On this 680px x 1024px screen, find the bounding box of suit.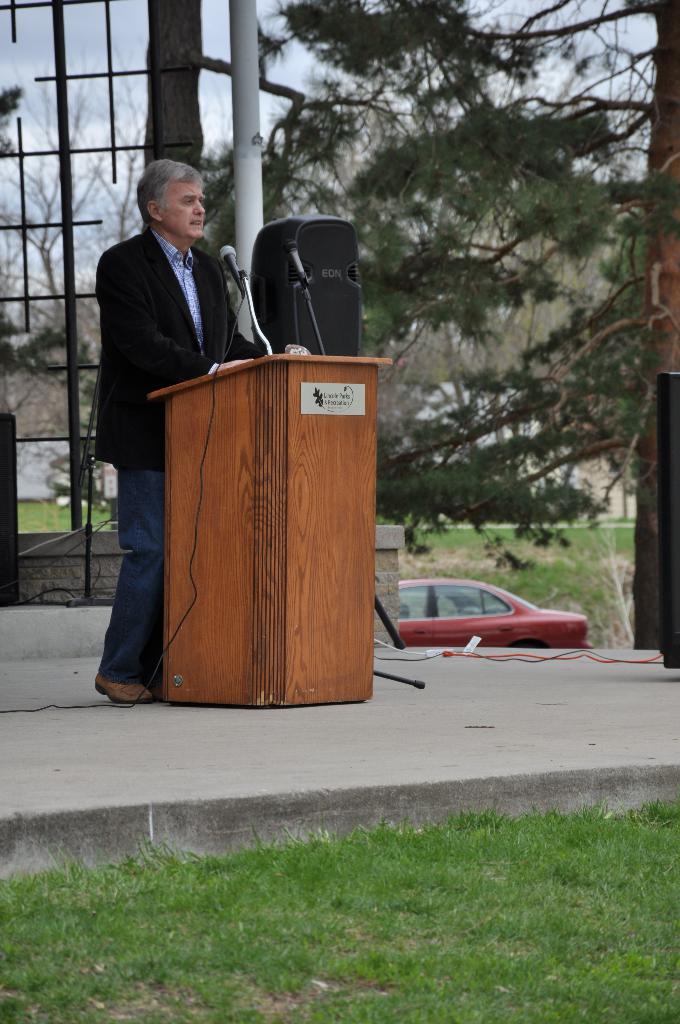
Bounding box: 84, 229, 258, 476.
